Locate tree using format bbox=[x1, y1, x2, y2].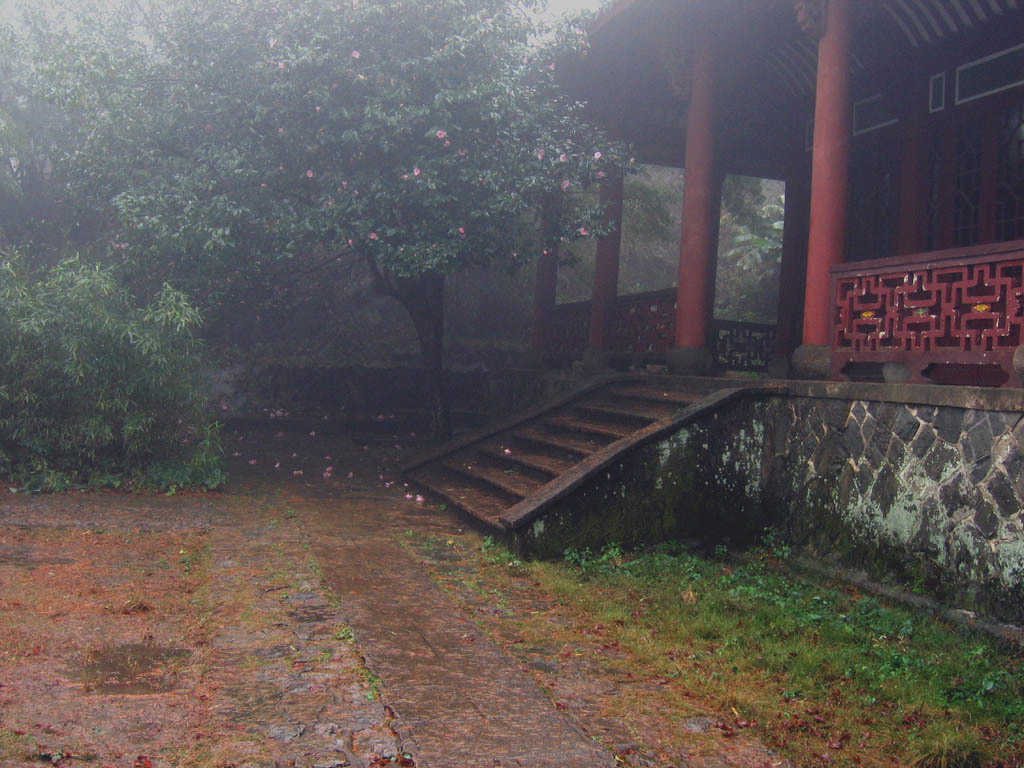
bbox=[0, 235, 252, 497].
